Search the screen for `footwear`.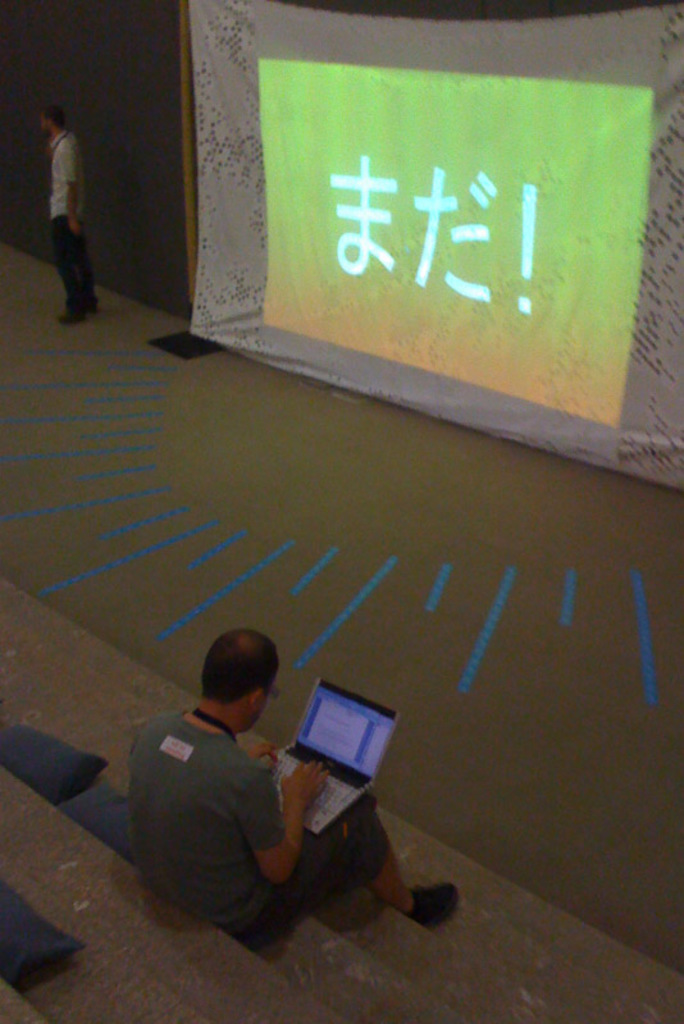
Found at bbox=[411, 881, 460, 931].
